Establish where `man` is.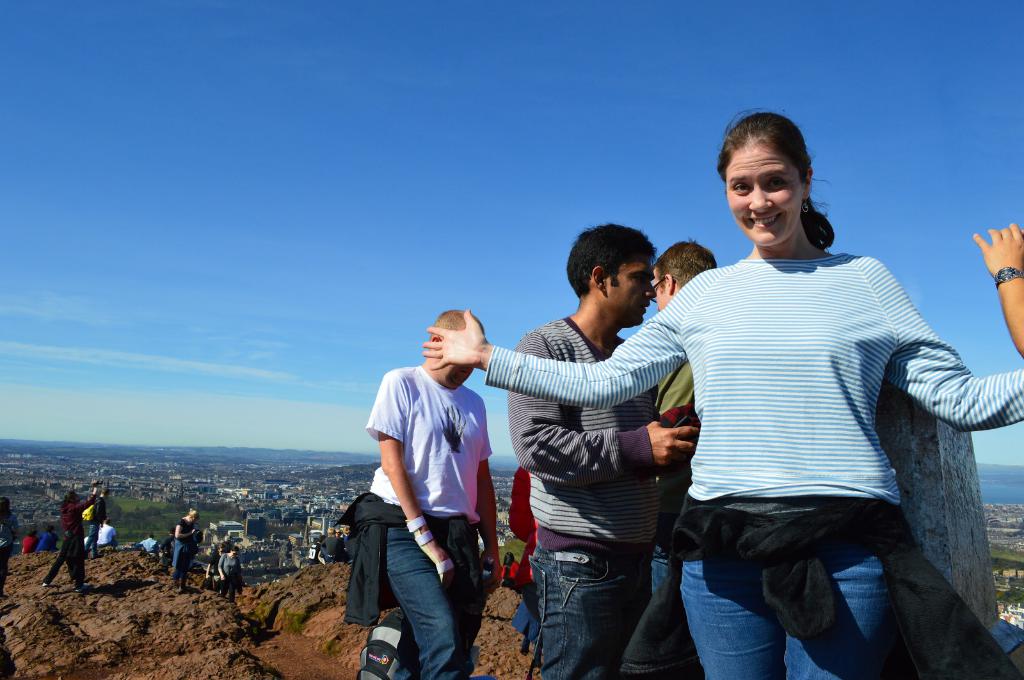
Established at 345, 301, 511, 671.
